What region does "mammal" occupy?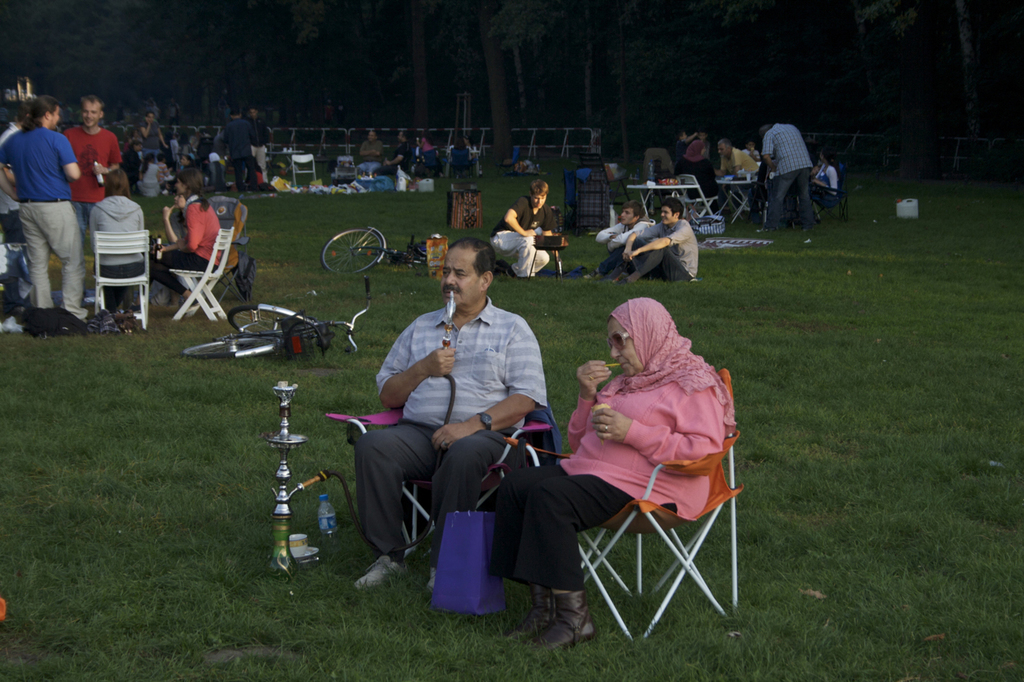
Rect(0, 105, 31, 238).
